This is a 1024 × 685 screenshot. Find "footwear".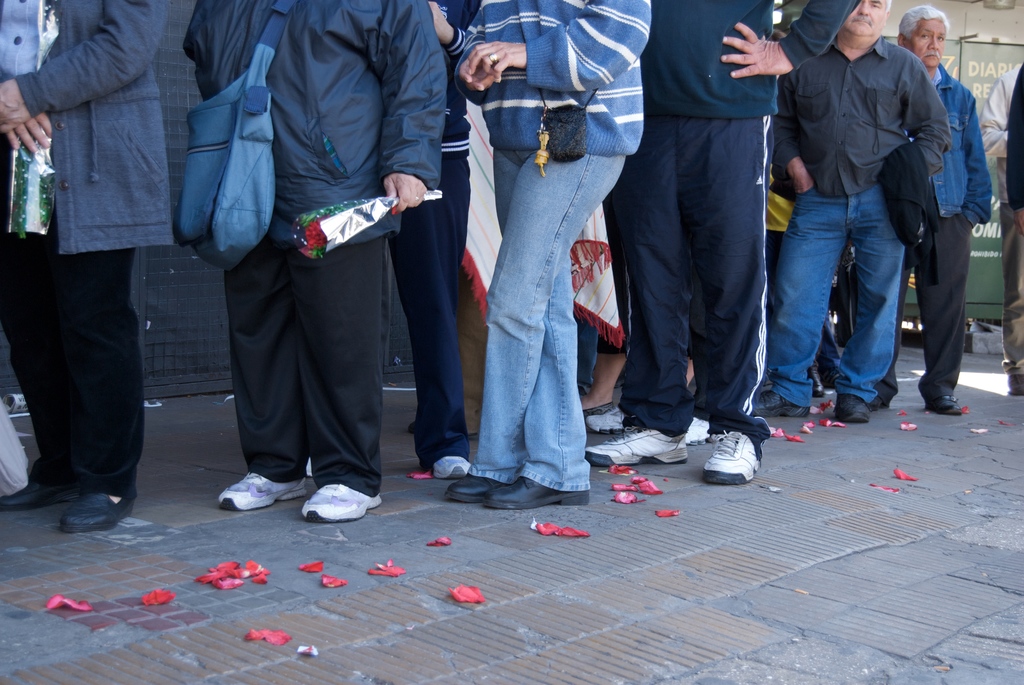
Bounding box: <region>868, 395, 886, 410</region>.
